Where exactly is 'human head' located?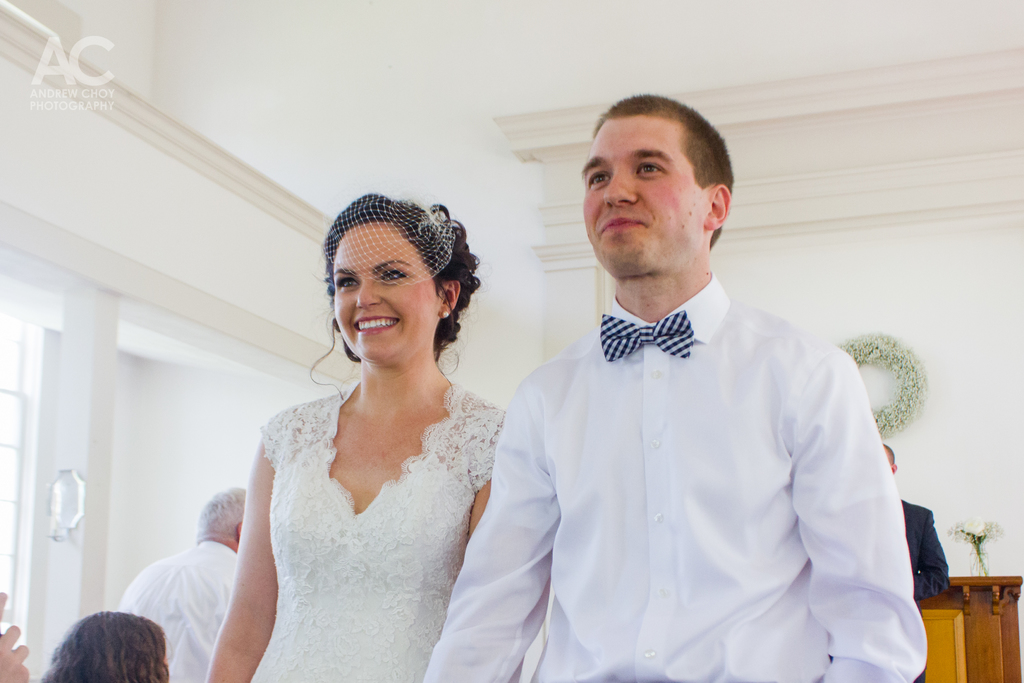
Its bounding box is 316/195/478/356.
